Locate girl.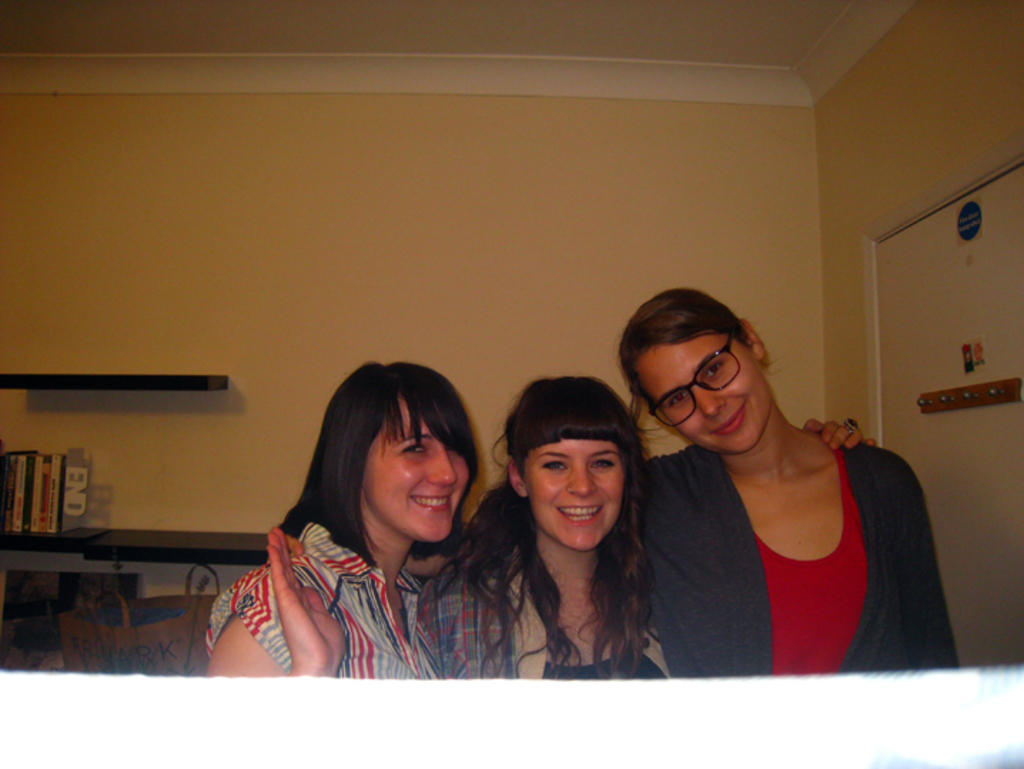
Bounding box: region(272, 282, 964, 678).
